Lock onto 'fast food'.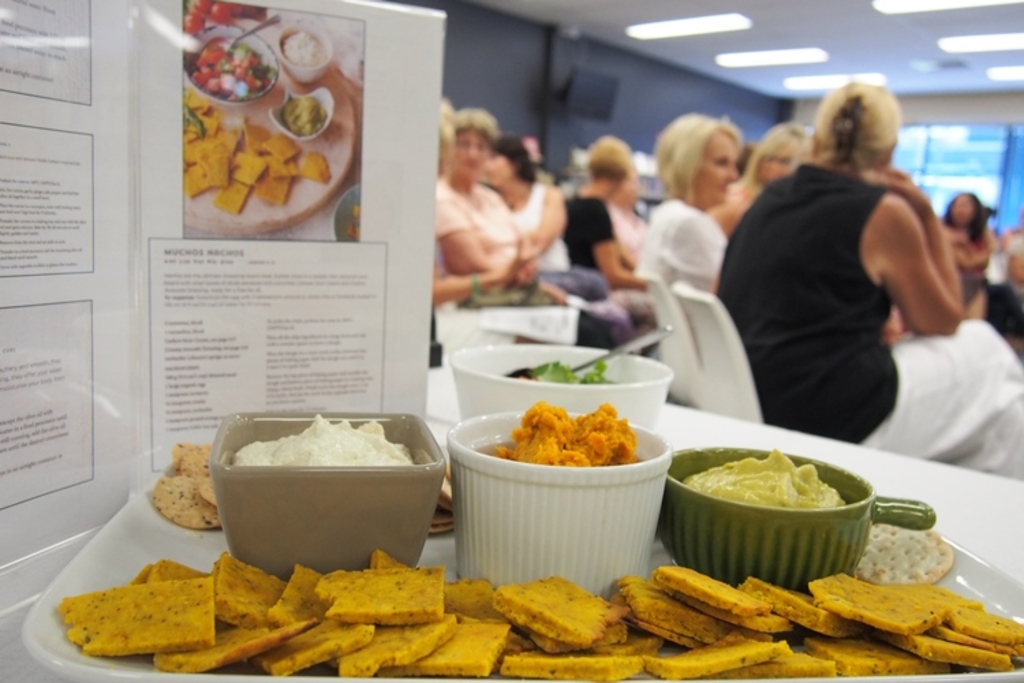
Locked: (250, 566, 341, 623).
